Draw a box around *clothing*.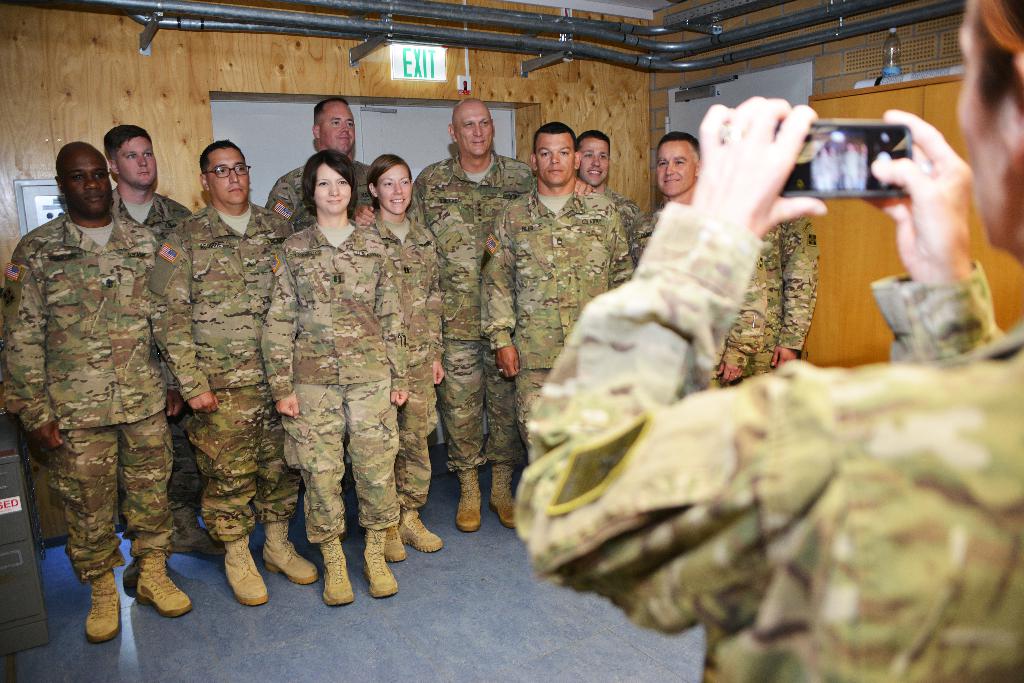
x1=749, y1=210, x2=820, y2=375.
